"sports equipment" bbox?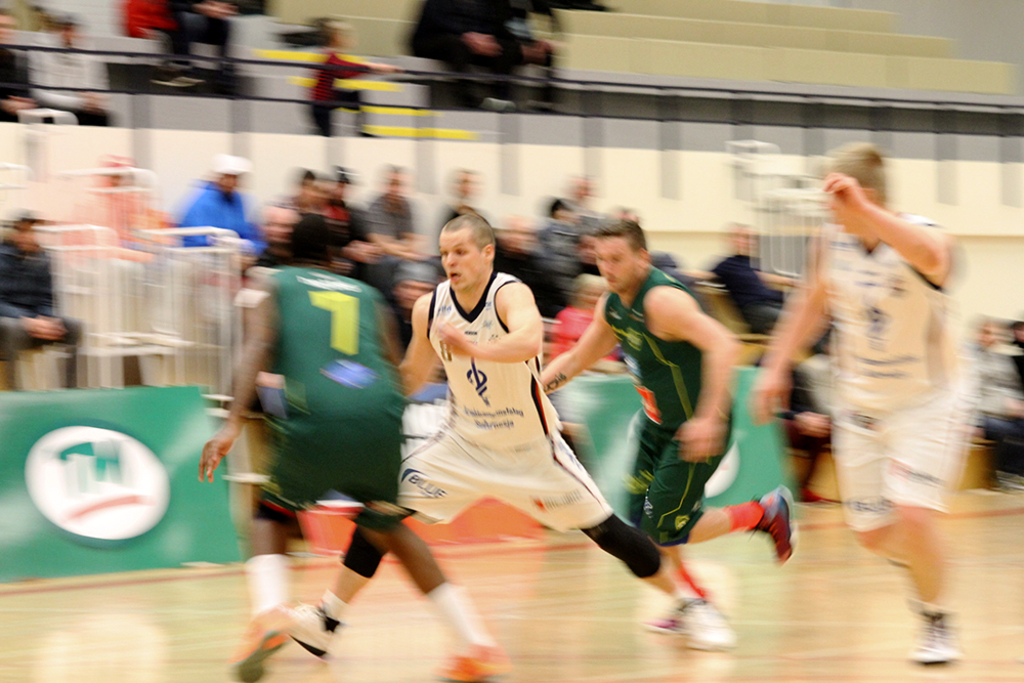
{"x1": 745, "y1": 484, "x2": 797, "y2": 563}
